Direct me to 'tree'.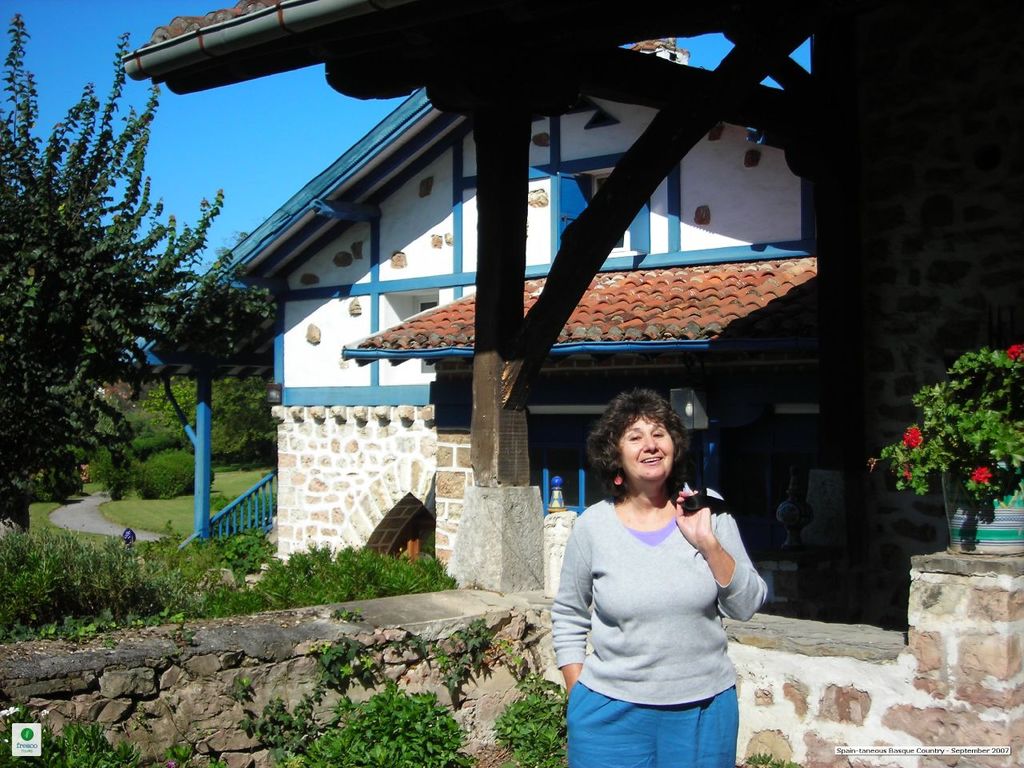
Direction: [0,12,230,526].
